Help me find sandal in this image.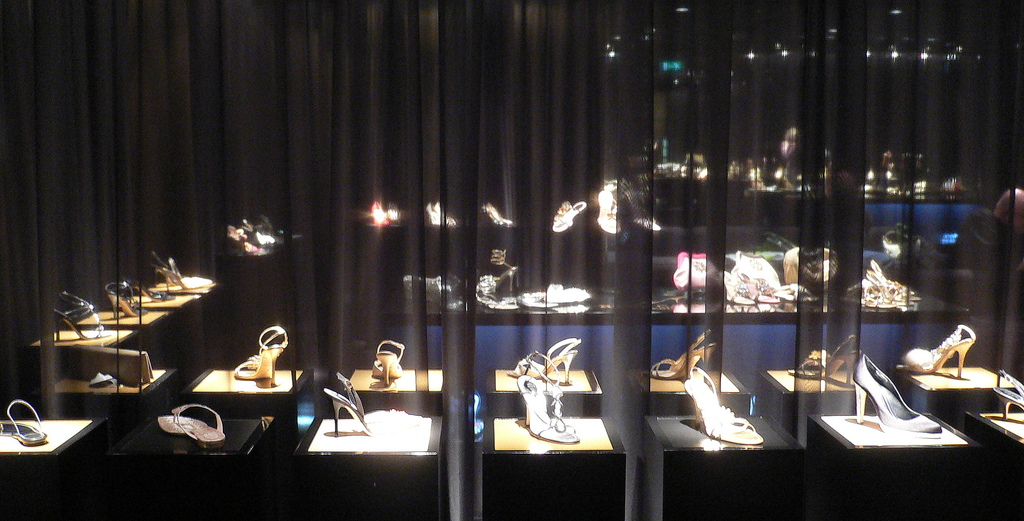
Found it: l=319, t=374, r=421, b=433.
